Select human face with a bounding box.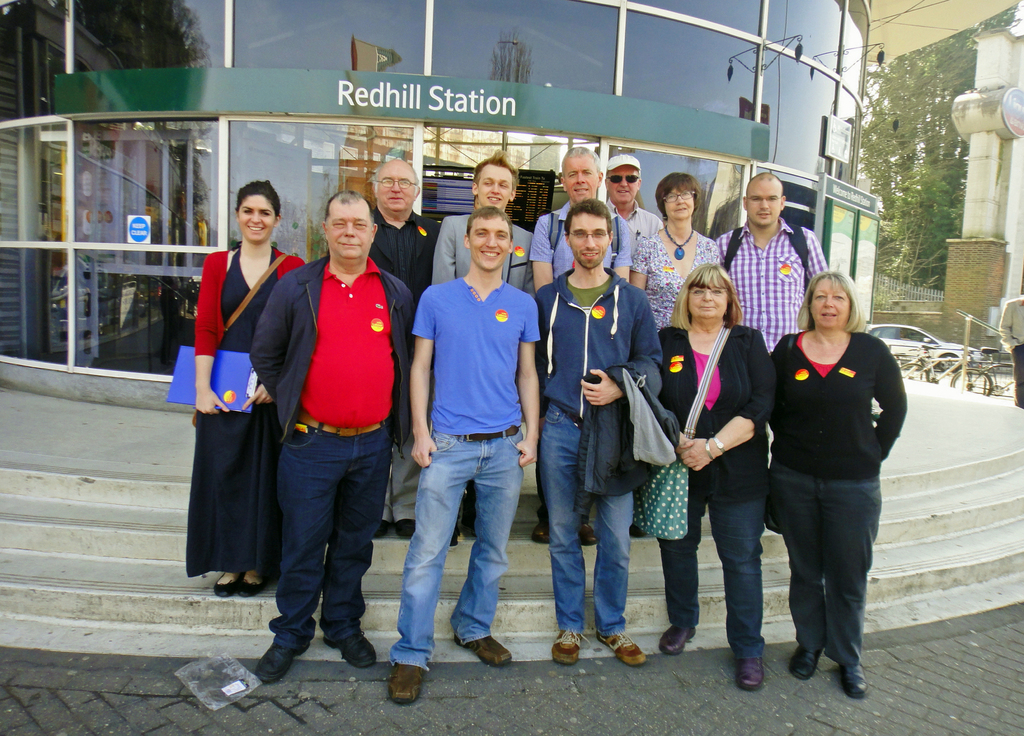
Rect(377, 163, 416, 211).
